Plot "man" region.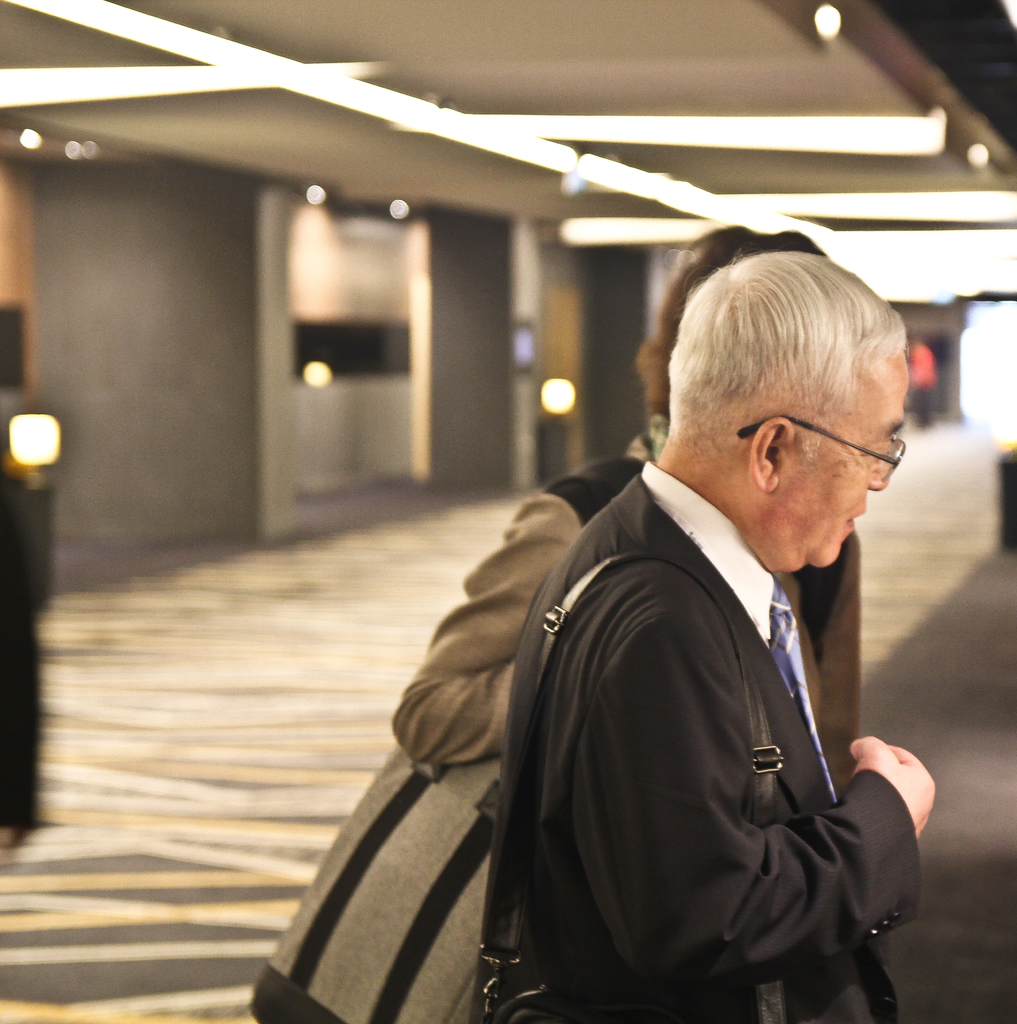
Plotted at [495,229,997,979].
